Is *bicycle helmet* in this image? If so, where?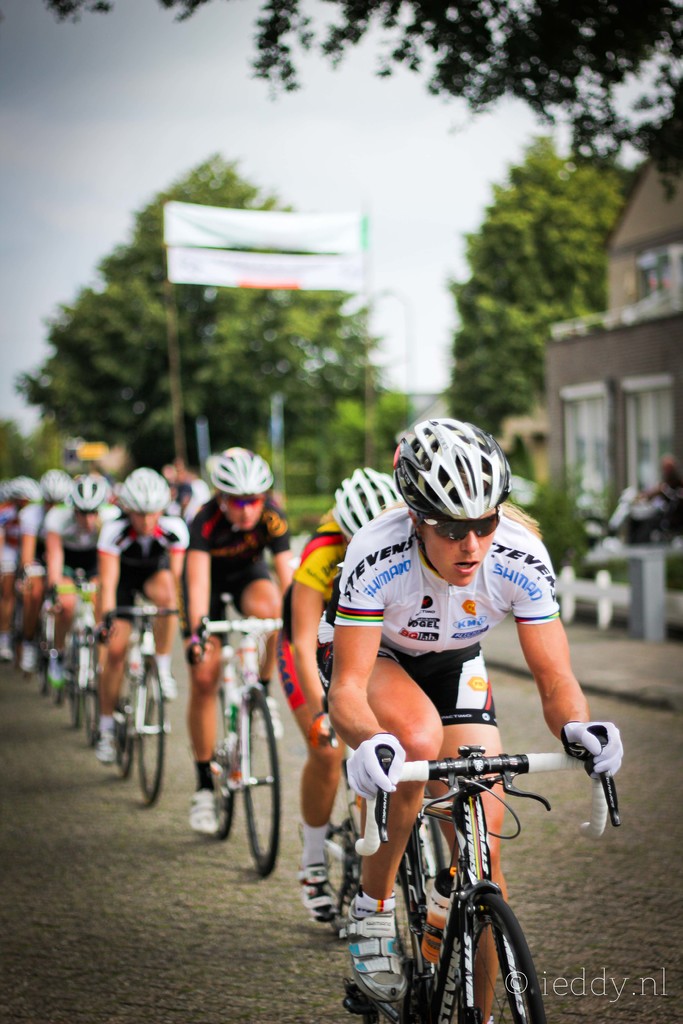
Yes, at l=74, t=472, r=113, b=514.
